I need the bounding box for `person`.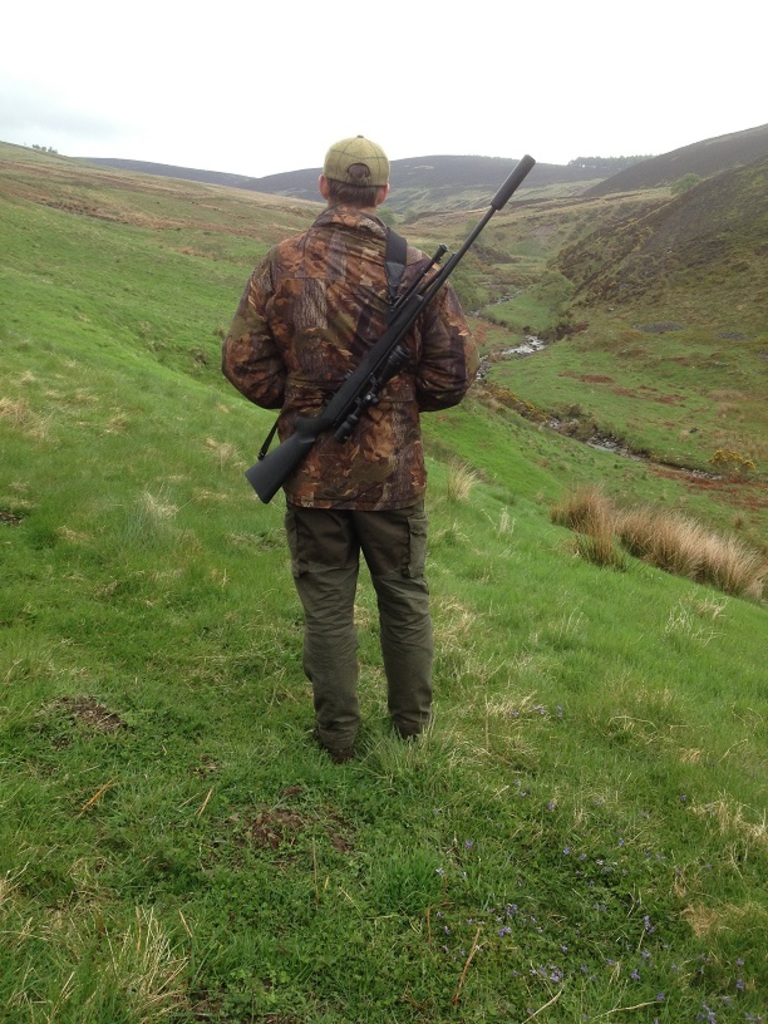
Here it is: <region>242, 123, 520, 818</region>.
